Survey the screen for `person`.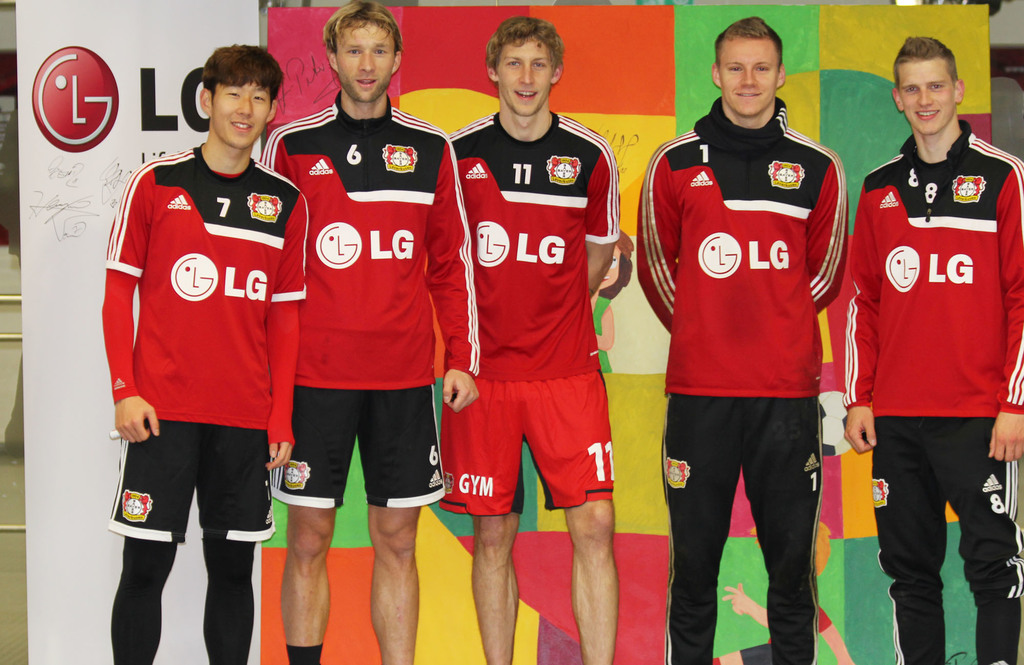
Survey found: 635 11 855 664.
